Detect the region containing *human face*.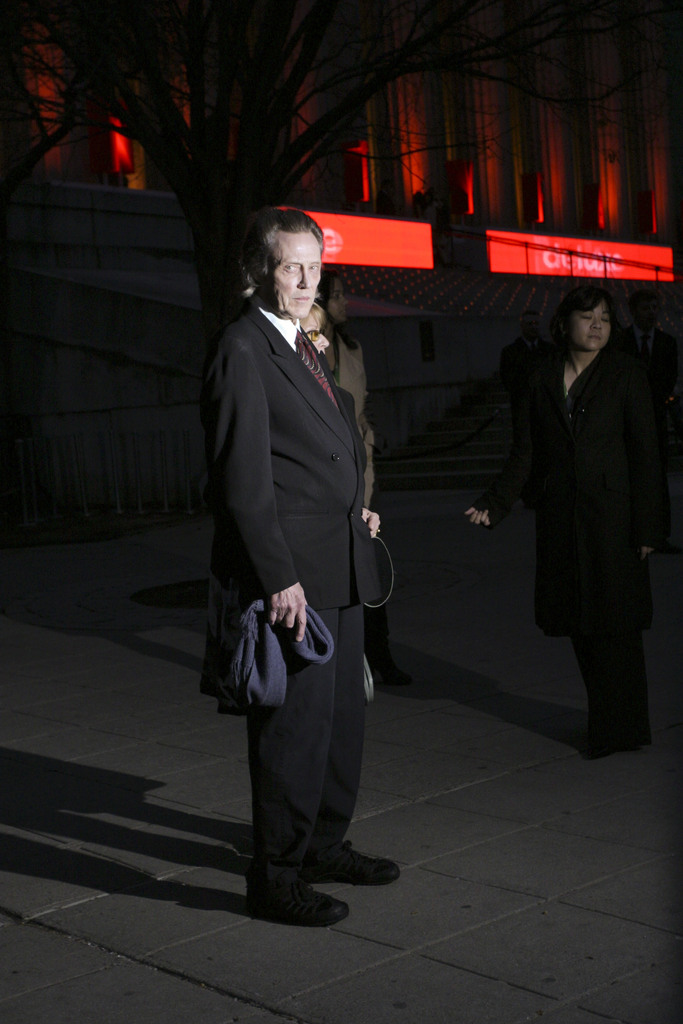
box=[261, 235, 321, 319].
